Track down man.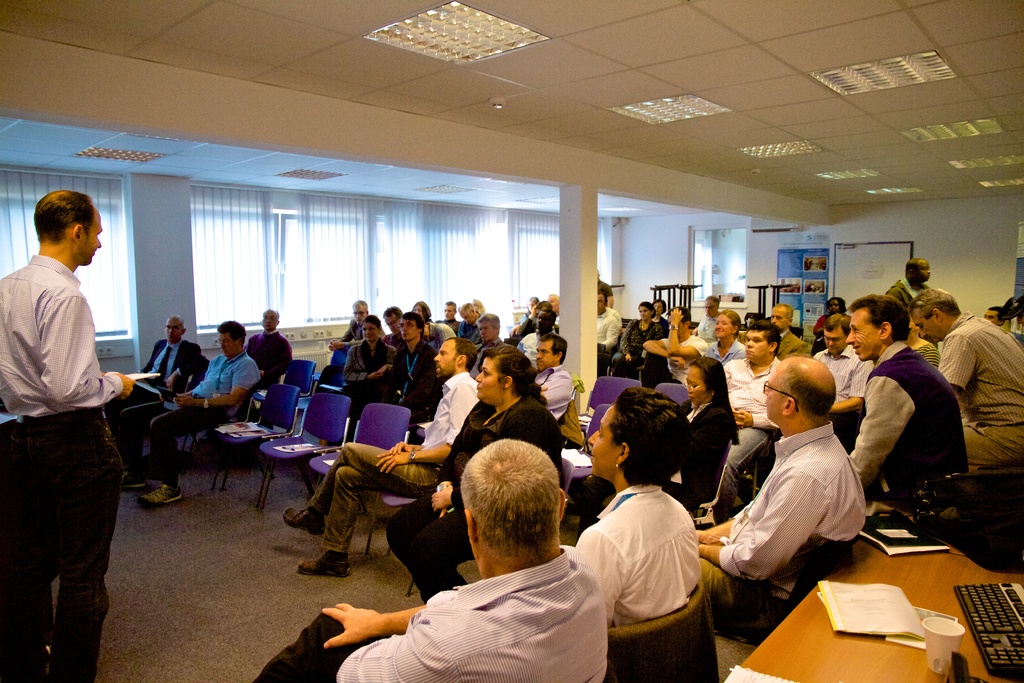
Tracked to 141/311/262/506.
